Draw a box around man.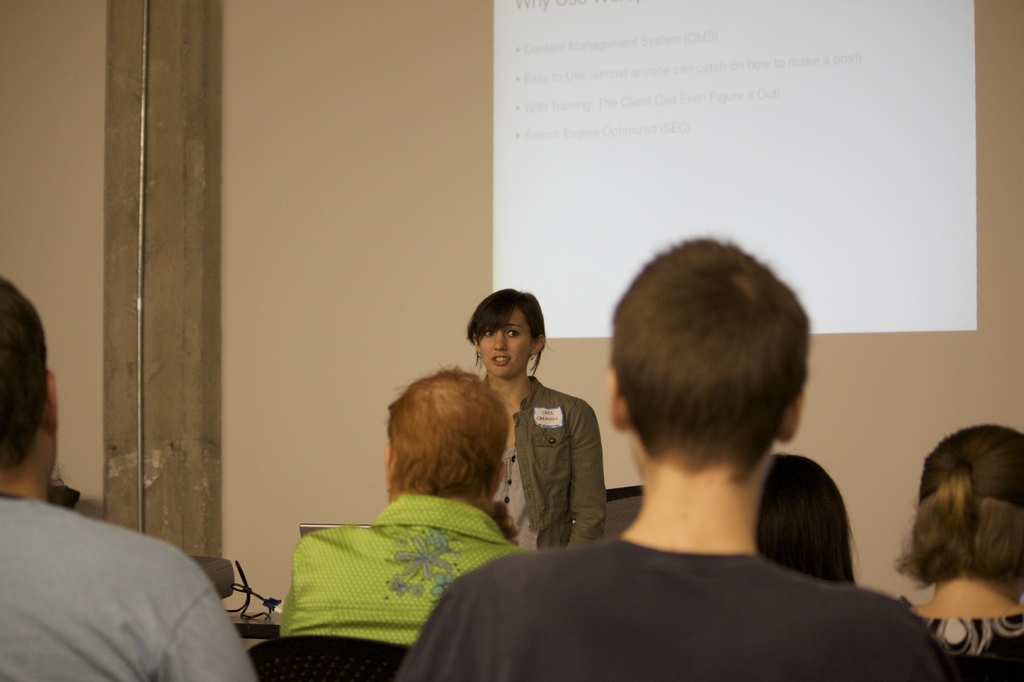
[0,277,260,681].
